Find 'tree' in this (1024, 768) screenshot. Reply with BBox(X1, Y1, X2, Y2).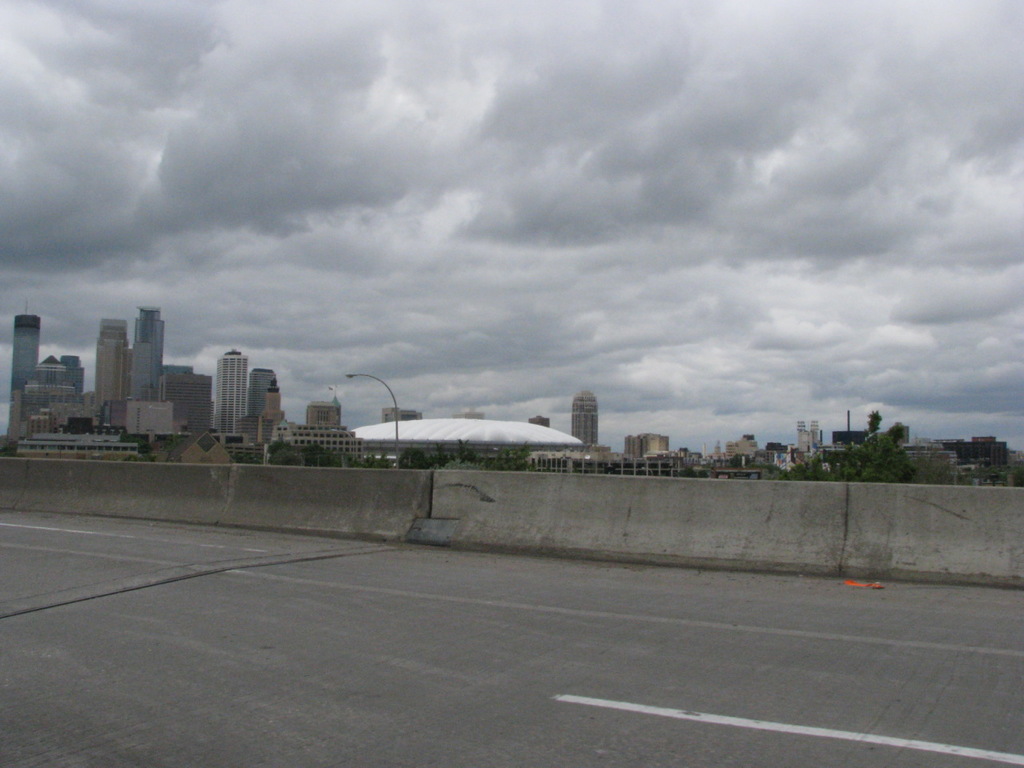
BBox(833, 410, 930, 486).
